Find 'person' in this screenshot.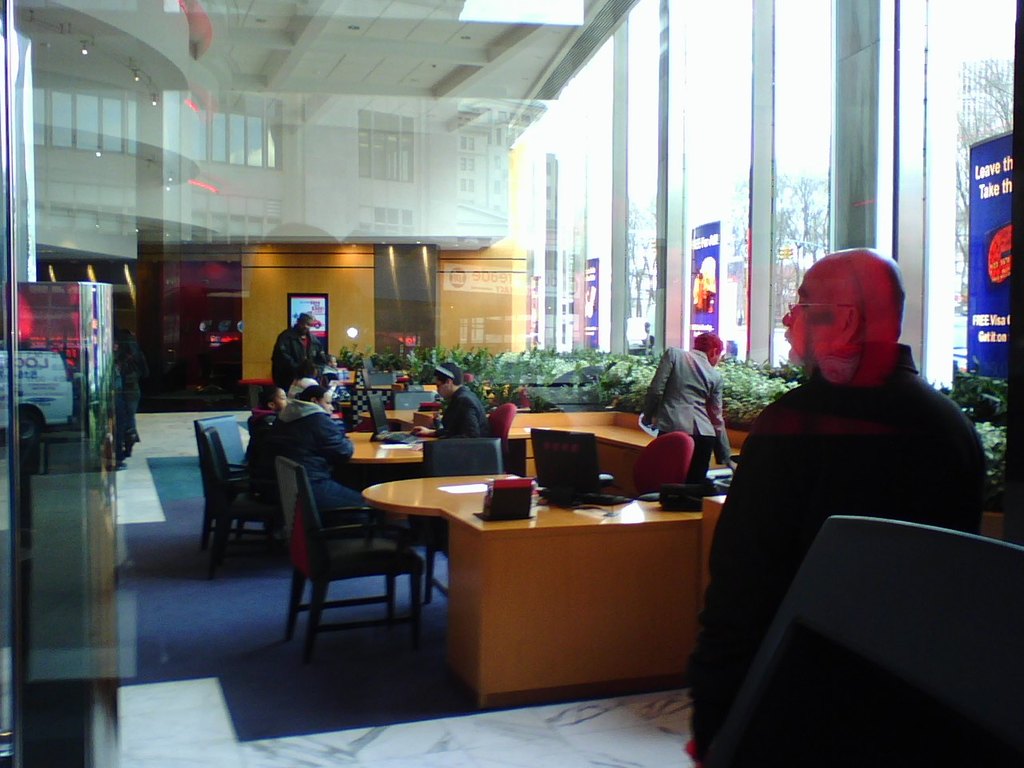
The bounding box for 'person' is (641,338,731,490).
